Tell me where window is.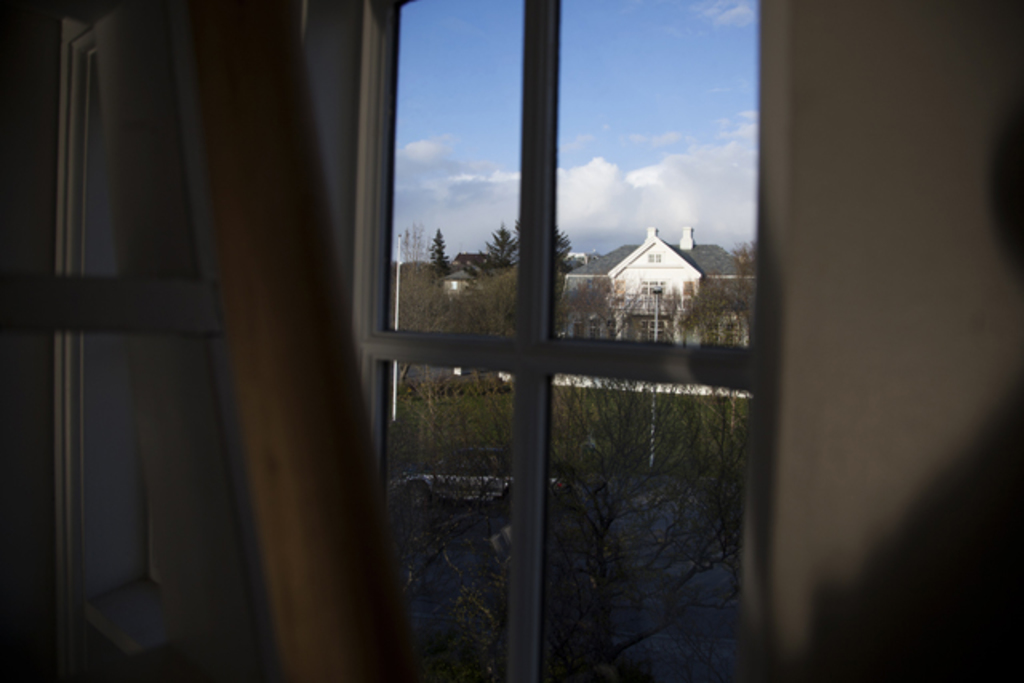
window is at 350 0 763 672.
